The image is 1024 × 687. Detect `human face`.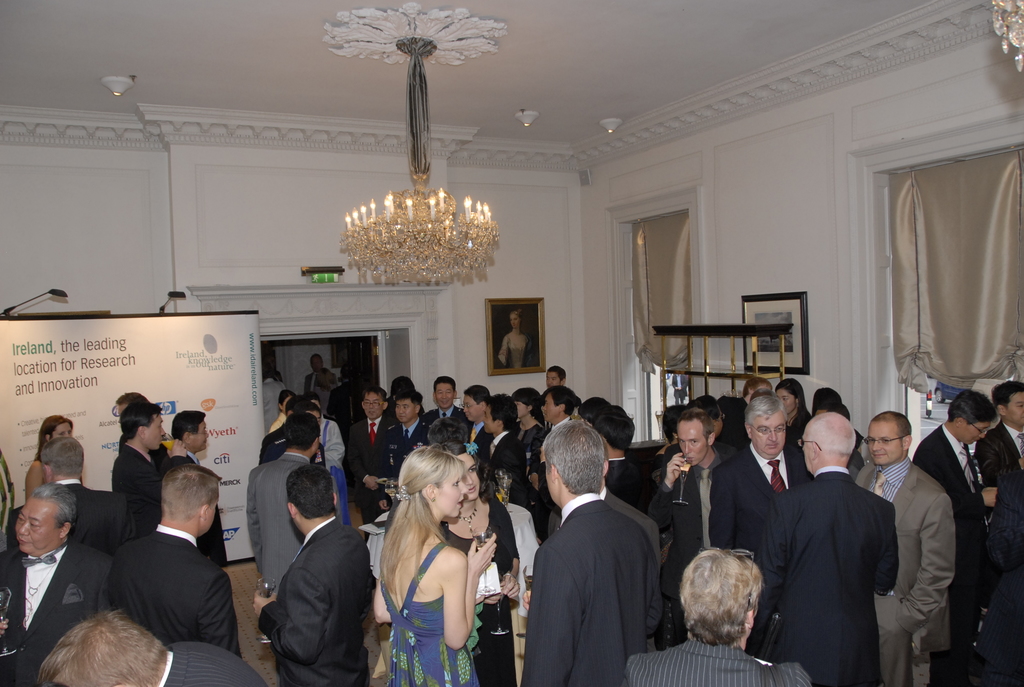
Detection: (957,421,993,448).
